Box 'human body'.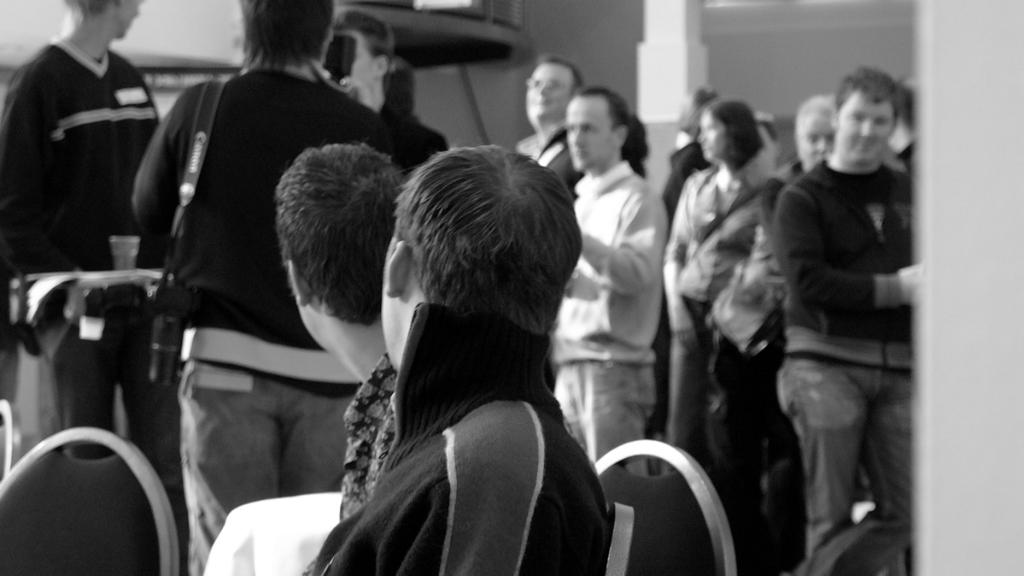
Rect(297, 330, 604, 575).
